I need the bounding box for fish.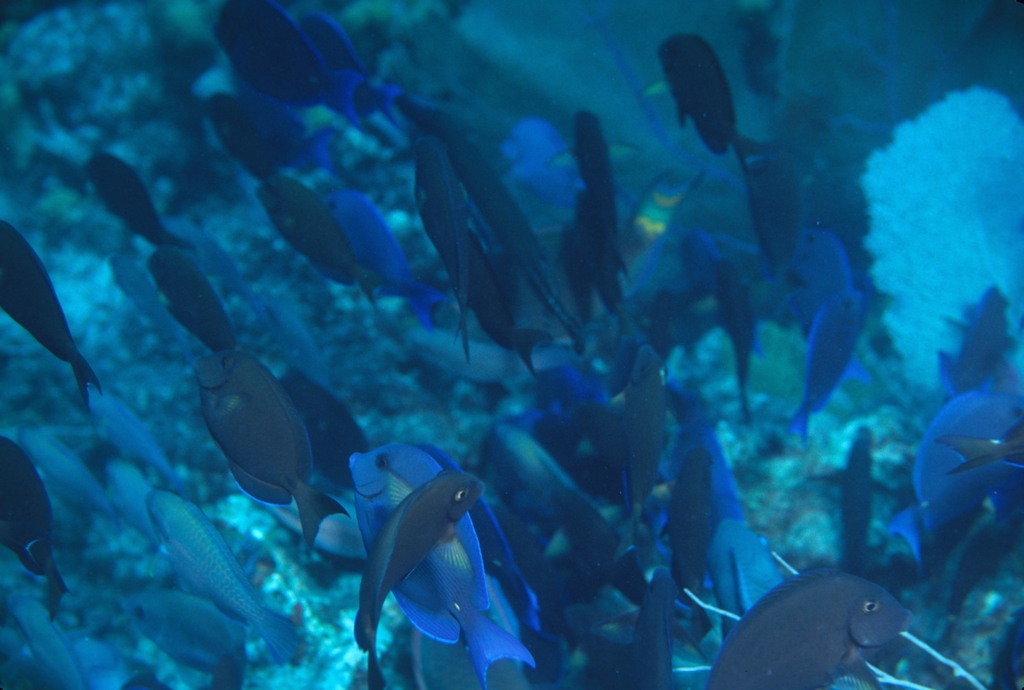
Here it is: 143:489:306:664.
